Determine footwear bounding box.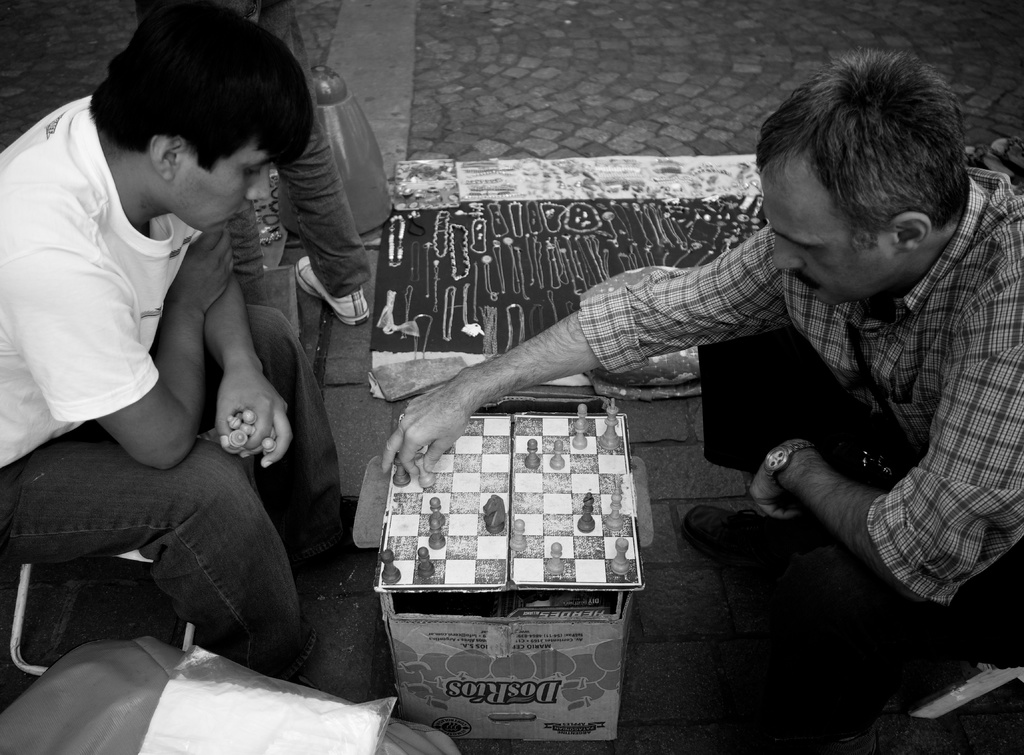
Determined: 670,487,823,582.
